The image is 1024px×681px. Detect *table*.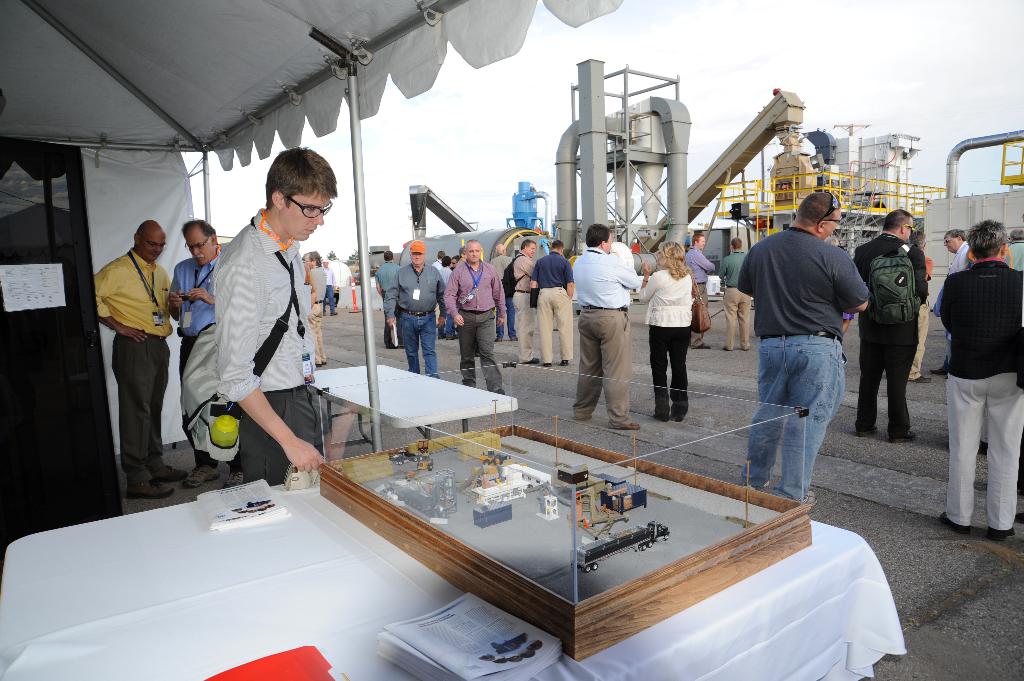
Detection: box=[0, 421, 899, 680].
